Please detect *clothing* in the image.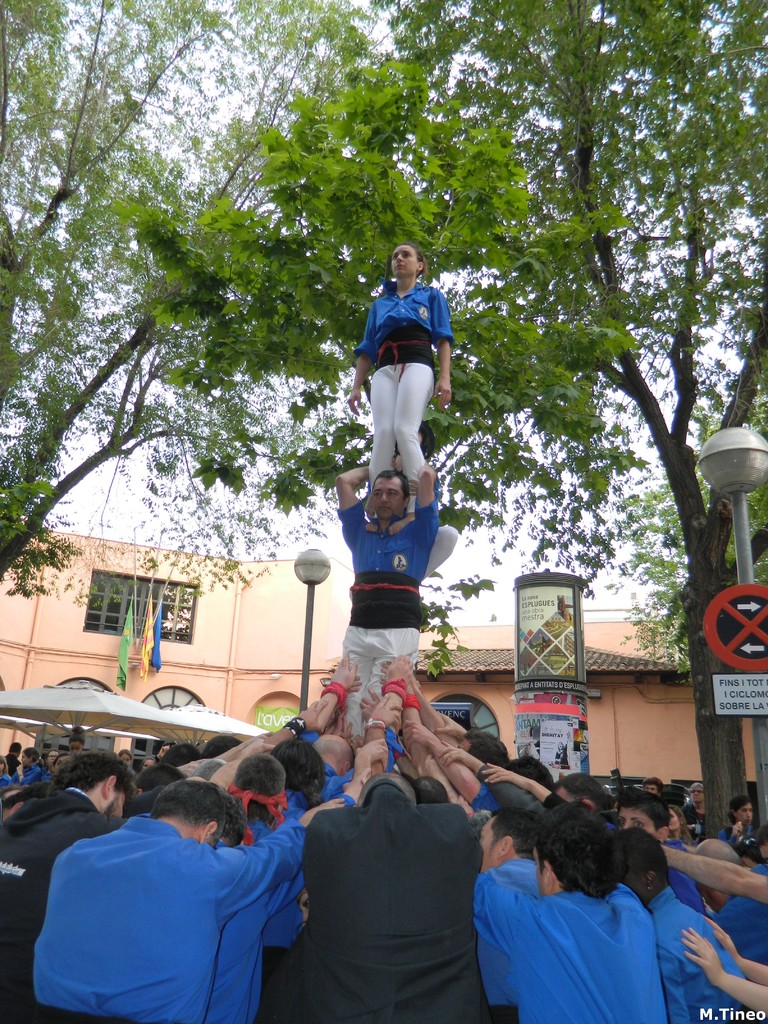
(0, 785, 122, 1023).
